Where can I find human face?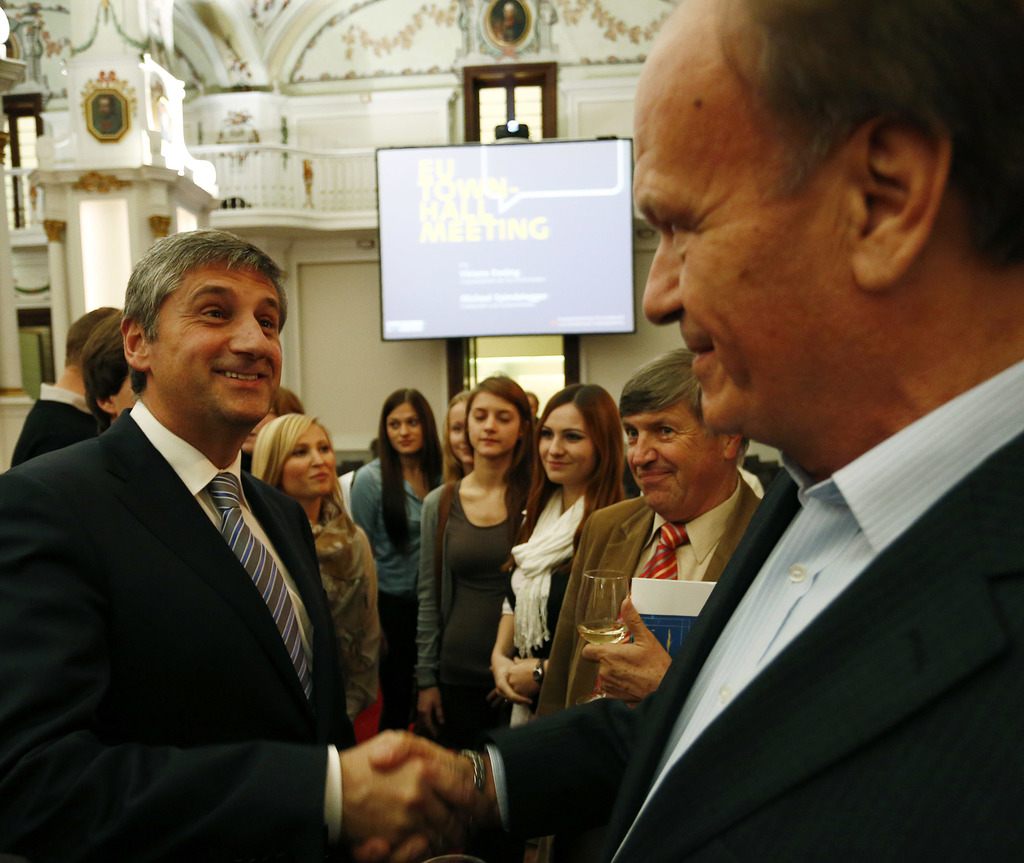
You can find it at [left=621, top=407, right=716, bottom=522].
